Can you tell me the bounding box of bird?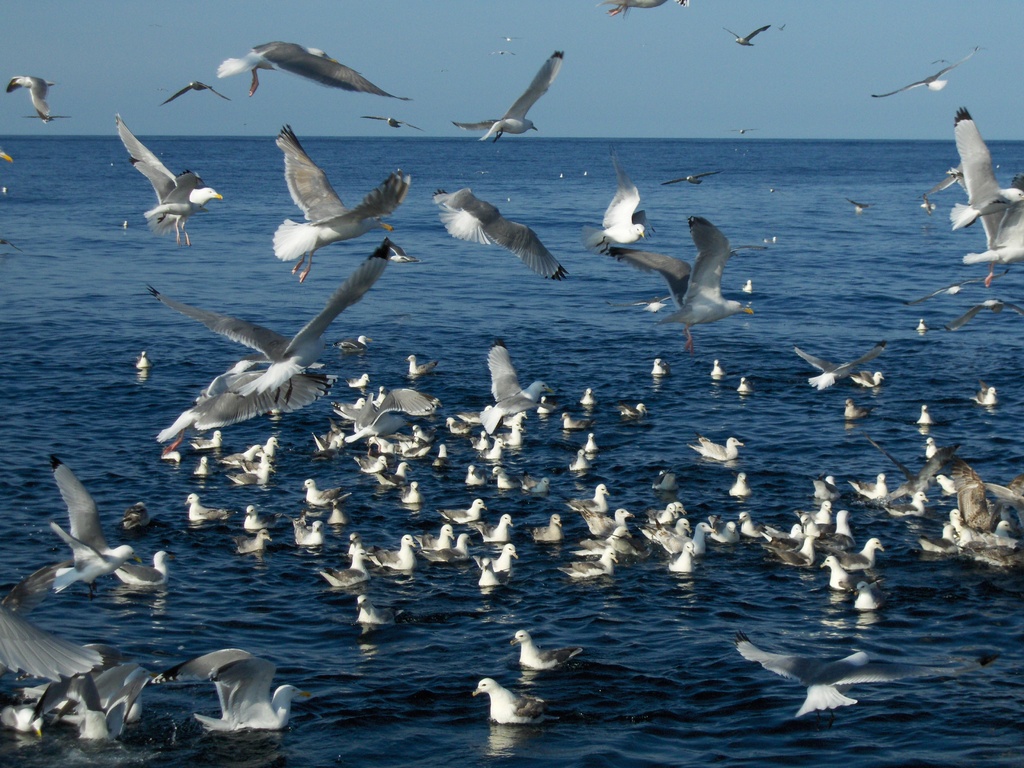
x1=477 y1=511 x2=509 y2=540.
